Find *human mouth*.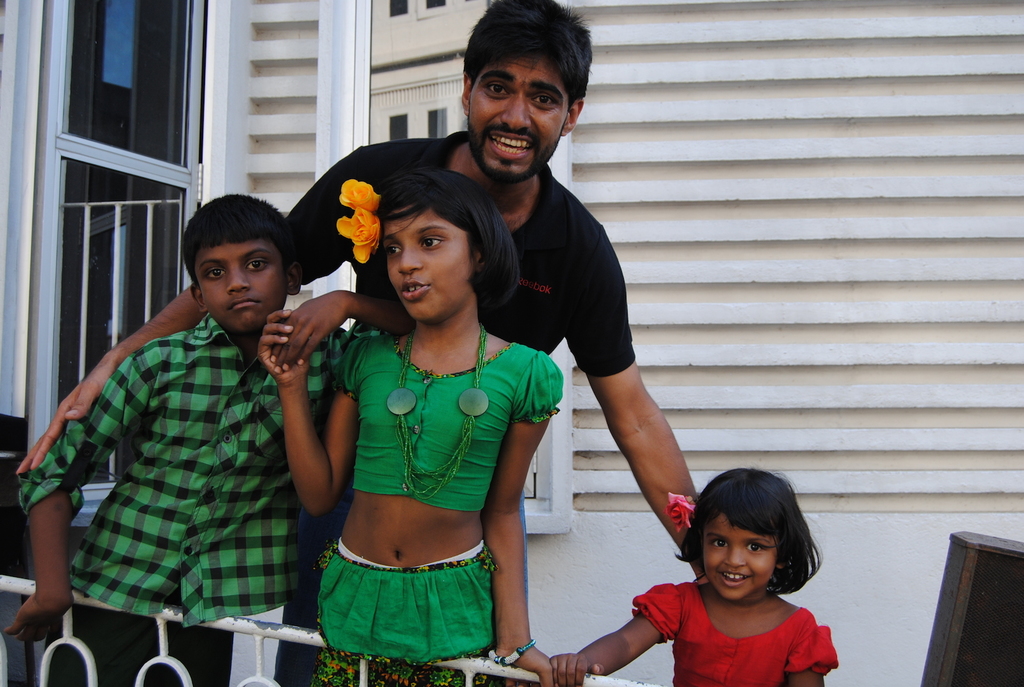
<bbox>397, 279, 429, 302</bbox>.
